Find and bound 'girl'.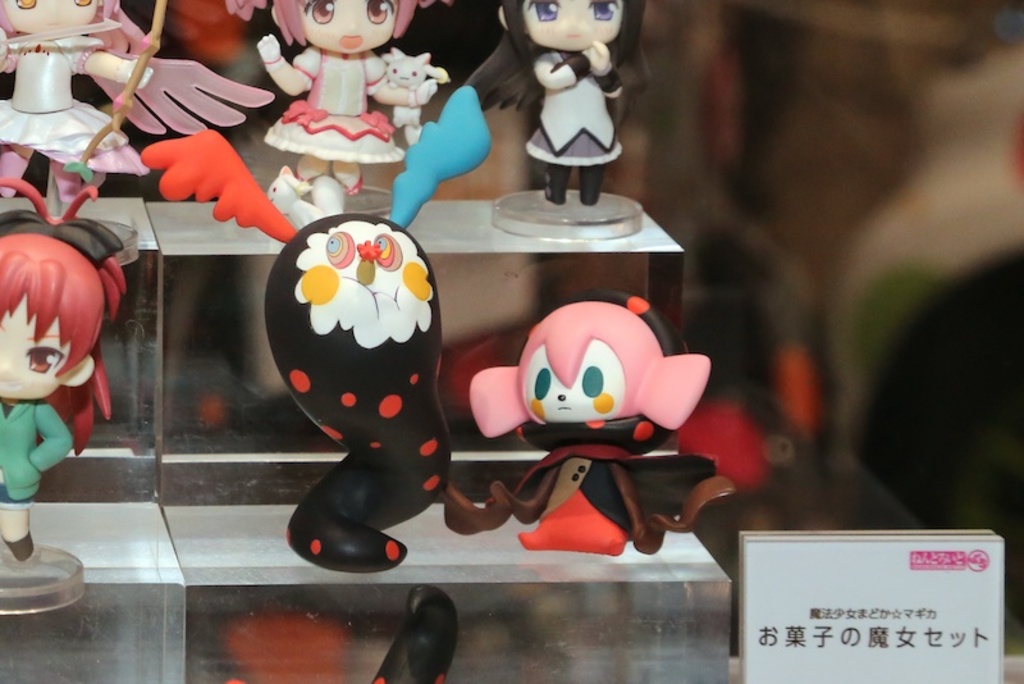
Bound: l=462, t=0, r=643, b=237.
